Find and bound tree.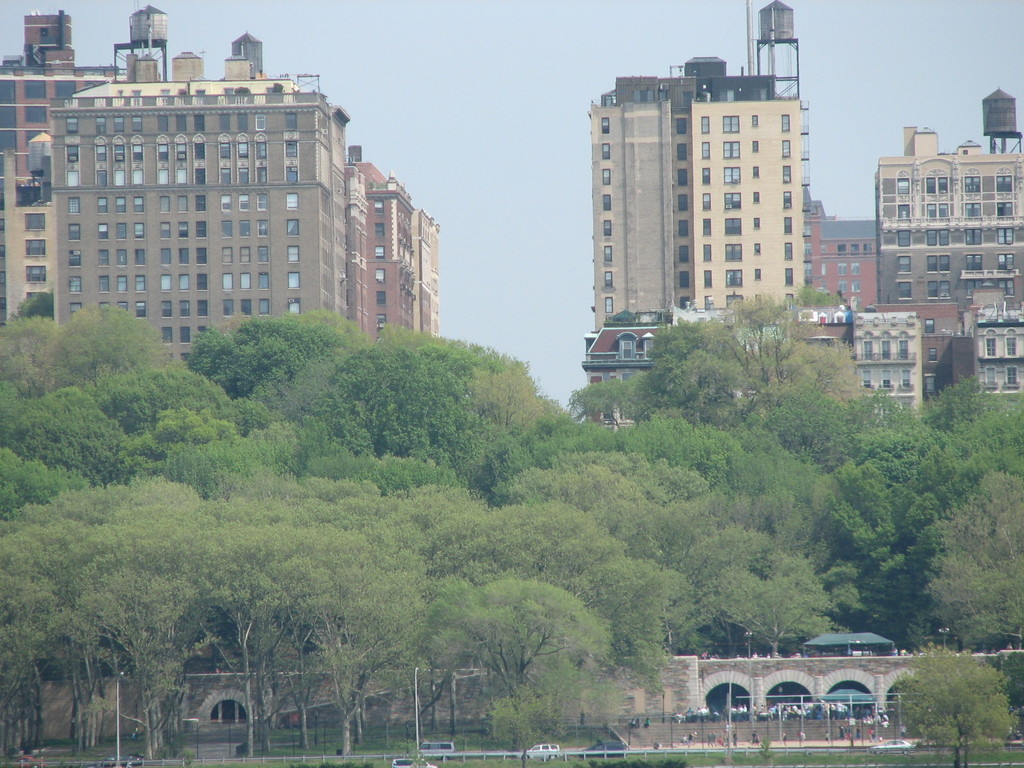
Bound: rect(137, 418, 239, 468).
